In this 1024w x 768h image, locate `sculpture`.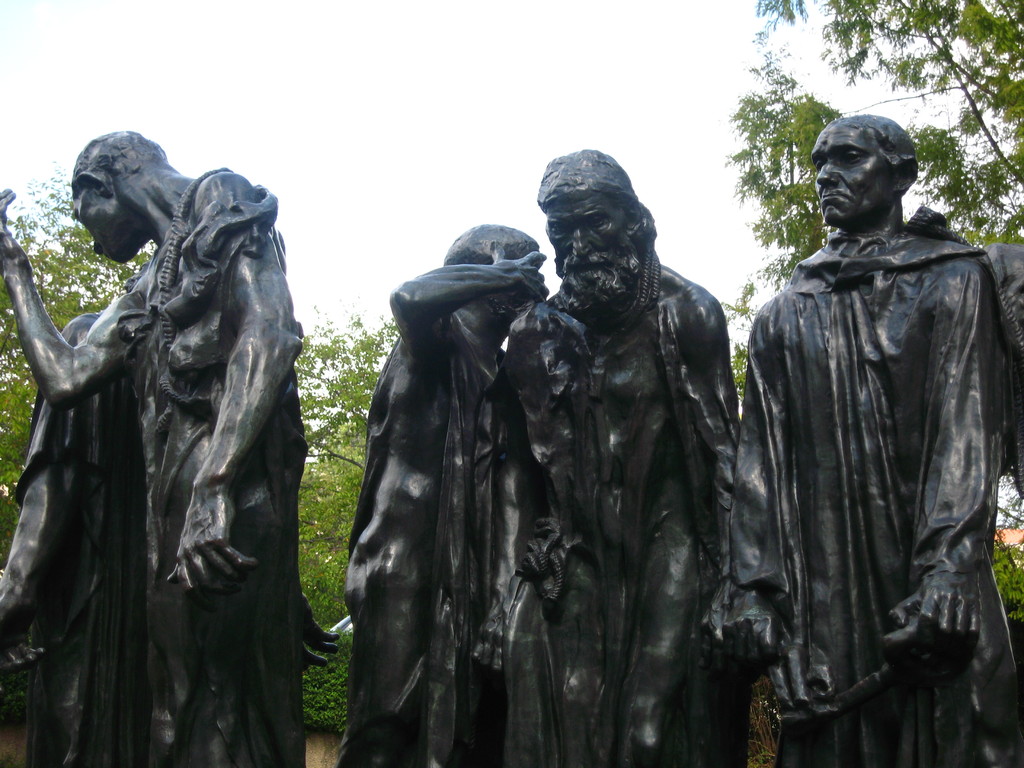
Bounding box: 980/236/1023/499.
